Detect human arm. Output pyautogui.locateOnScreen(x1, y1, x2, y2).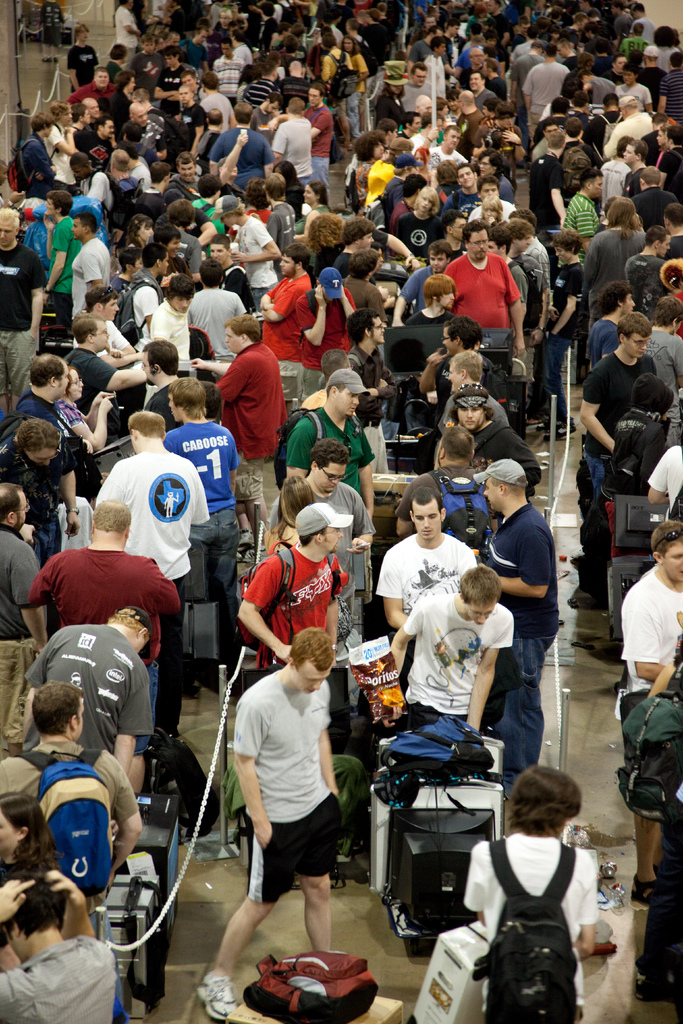
pyautogui.locateOnScreen(320, 56, 333, 84).
